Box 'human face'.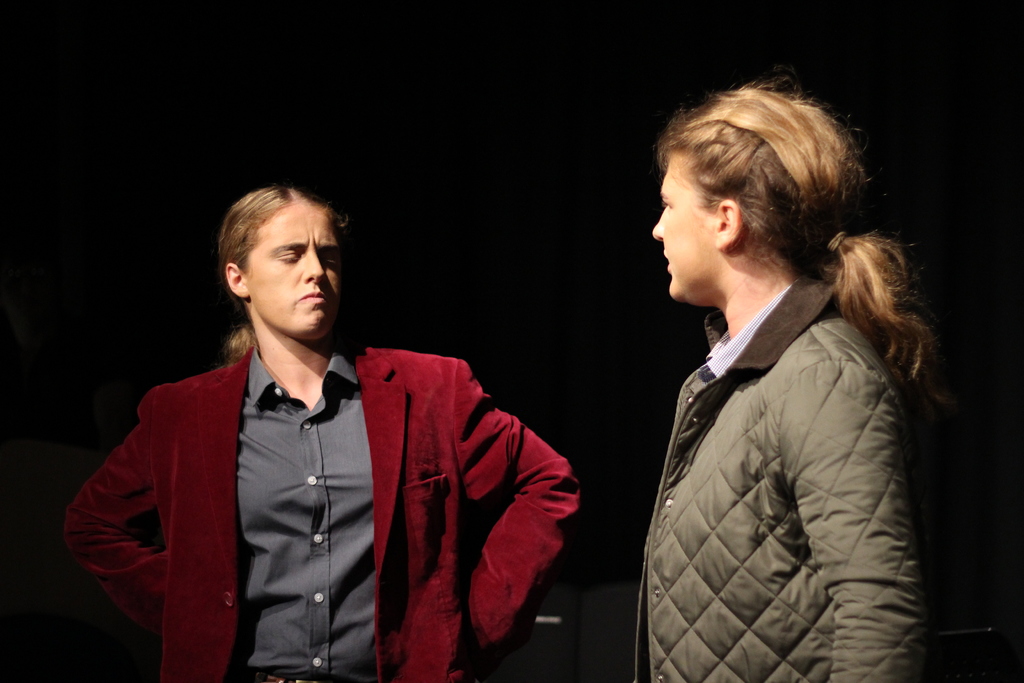
box=[655, 152, 712, 298].
